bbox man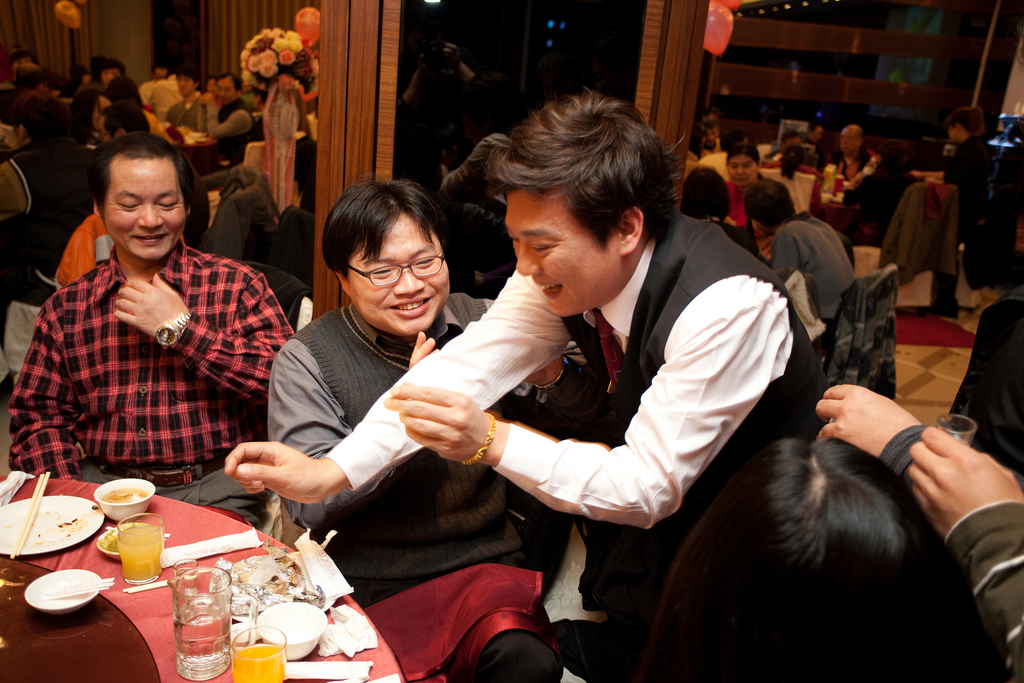
<box>799,121,831,174</box>
